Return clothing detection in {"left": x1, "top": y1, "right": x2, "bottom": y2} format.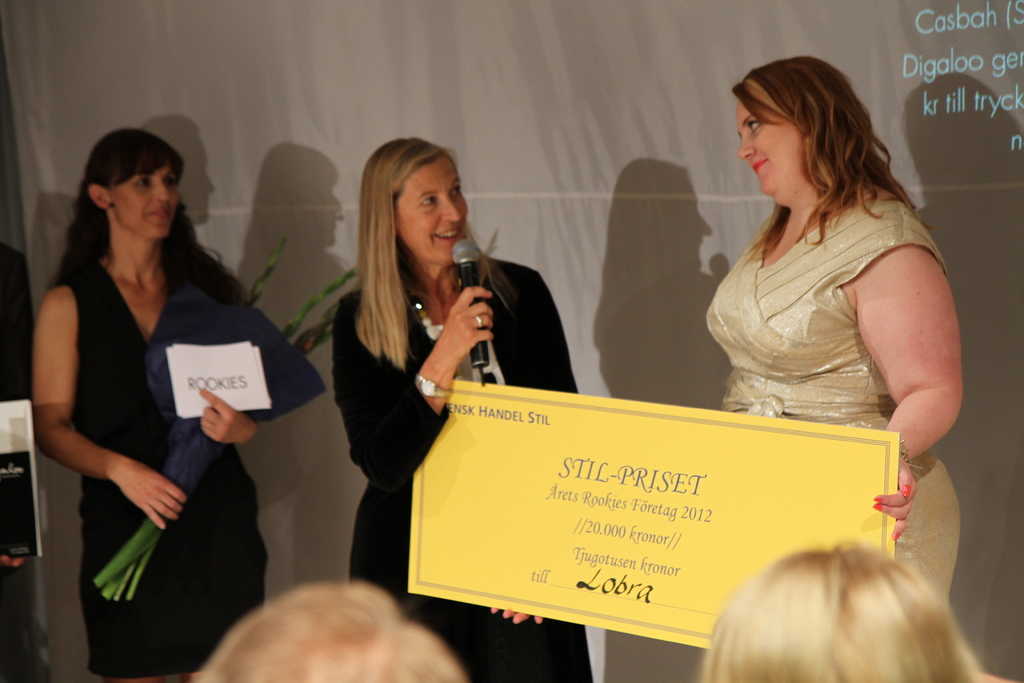
{"left": 707, "top": 199, "right": 960, "bottom": 604}.
